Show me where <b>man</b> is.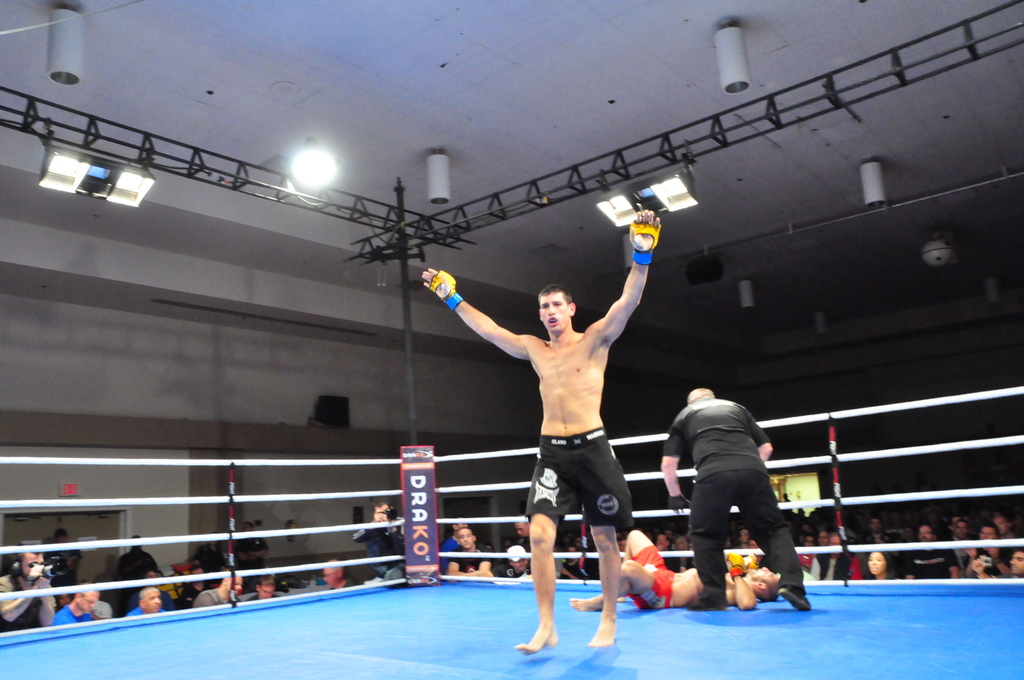
<b>man</b> is at 44,527,82,611.
